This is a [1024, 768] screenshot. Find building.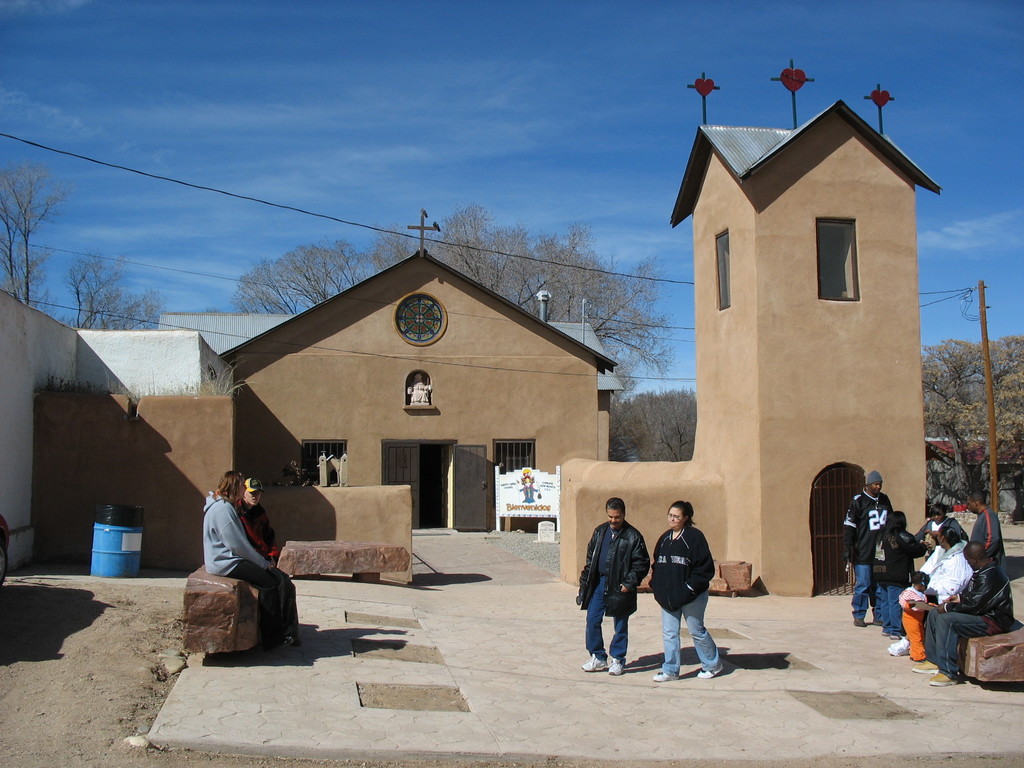
Bounding box: [left=0, top=245, right=626, bottom=581].
